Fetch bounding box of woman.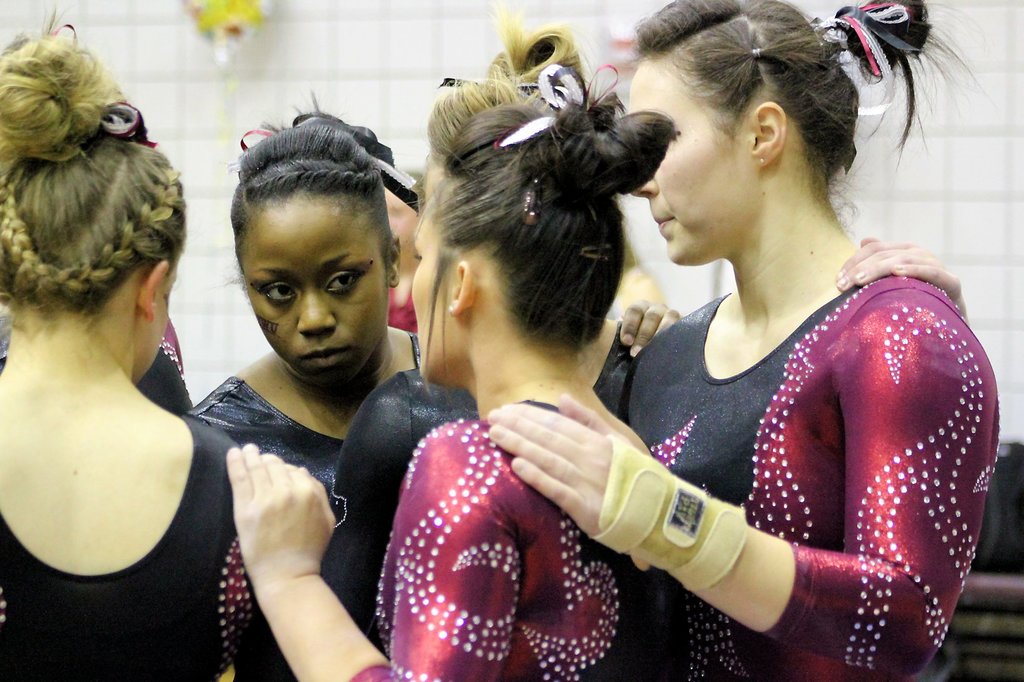
Bbox: rect(179, 94, 423, 681).
